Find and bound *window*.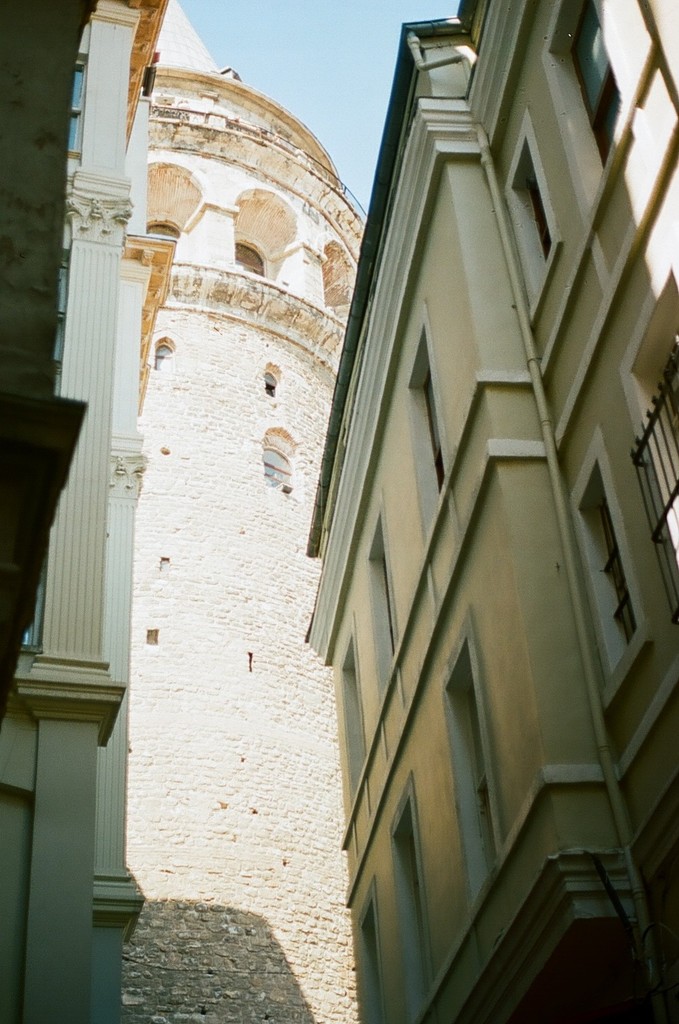
Bound: bbox=(559, 426, 652, 713).
